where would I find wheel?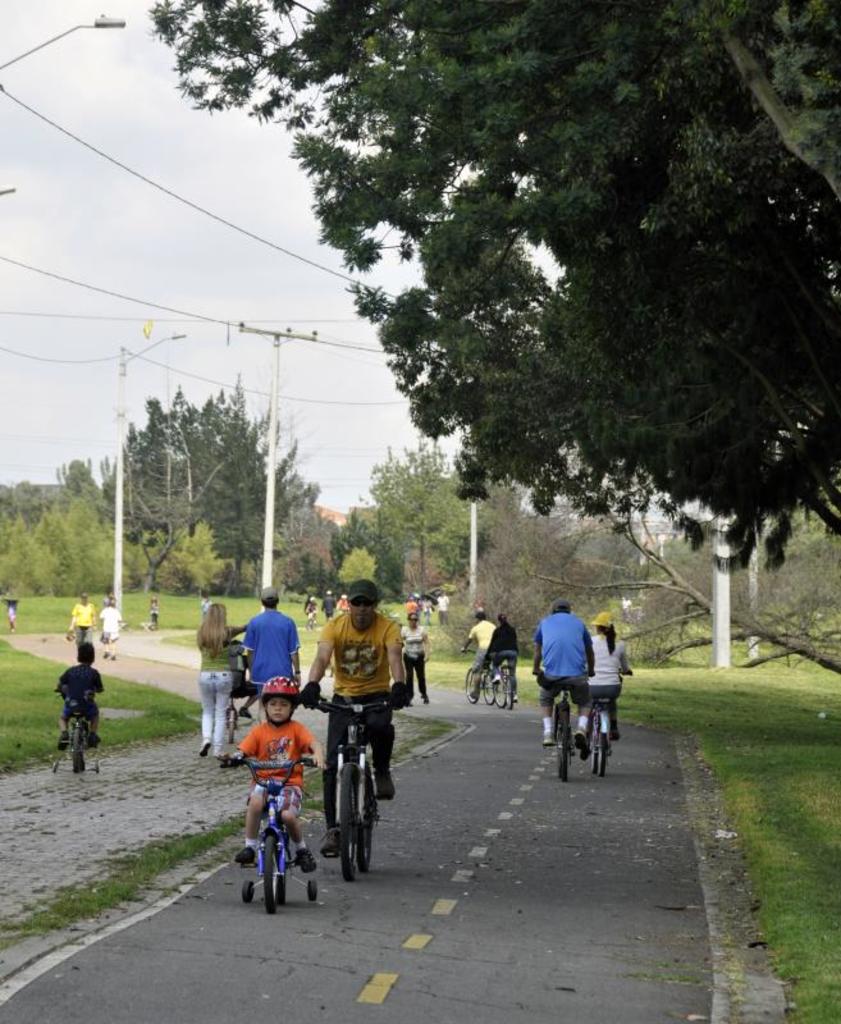
At Rect(52, 762, 63, 776).
